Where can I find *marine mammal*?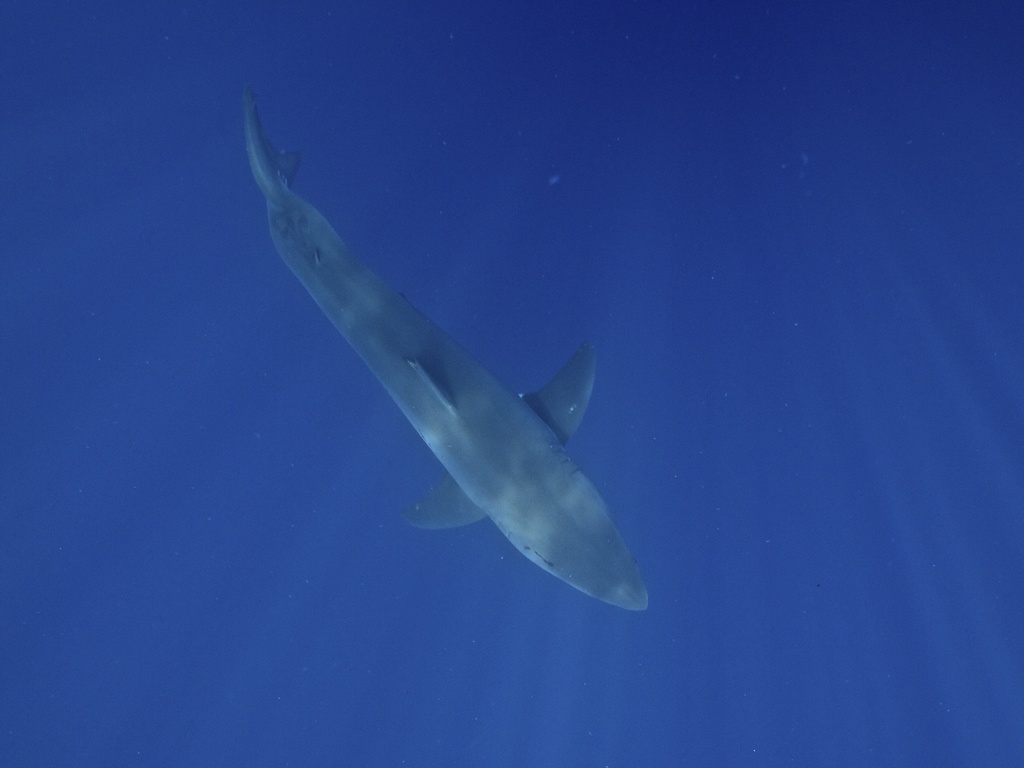
You can find it at Rect(240, 83, 639, 612).
